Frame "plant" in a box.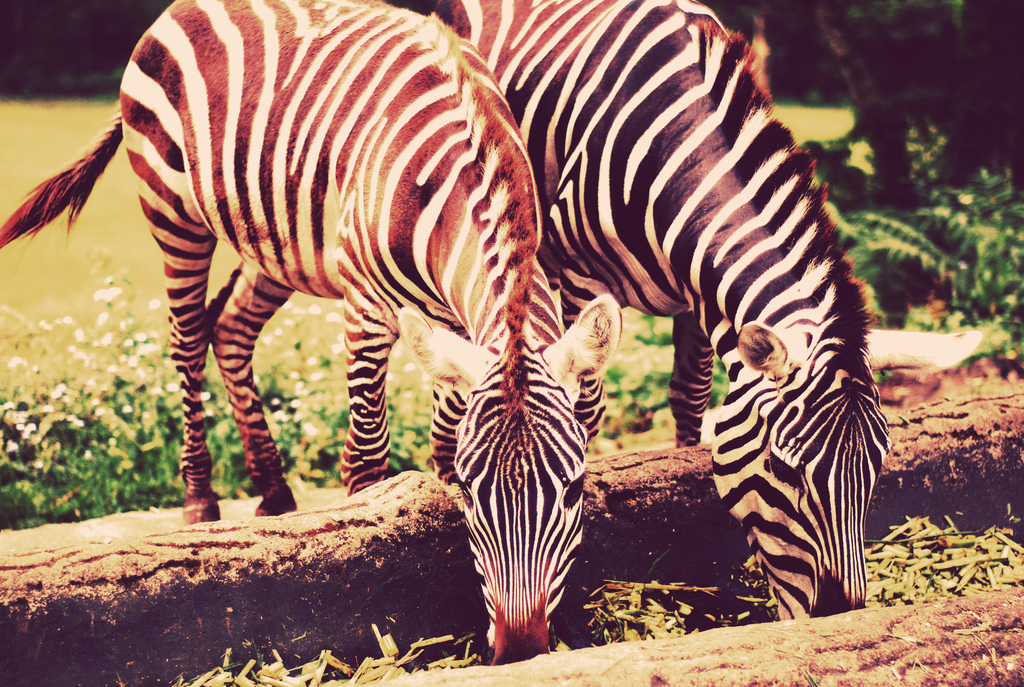
189,636,467,686.
